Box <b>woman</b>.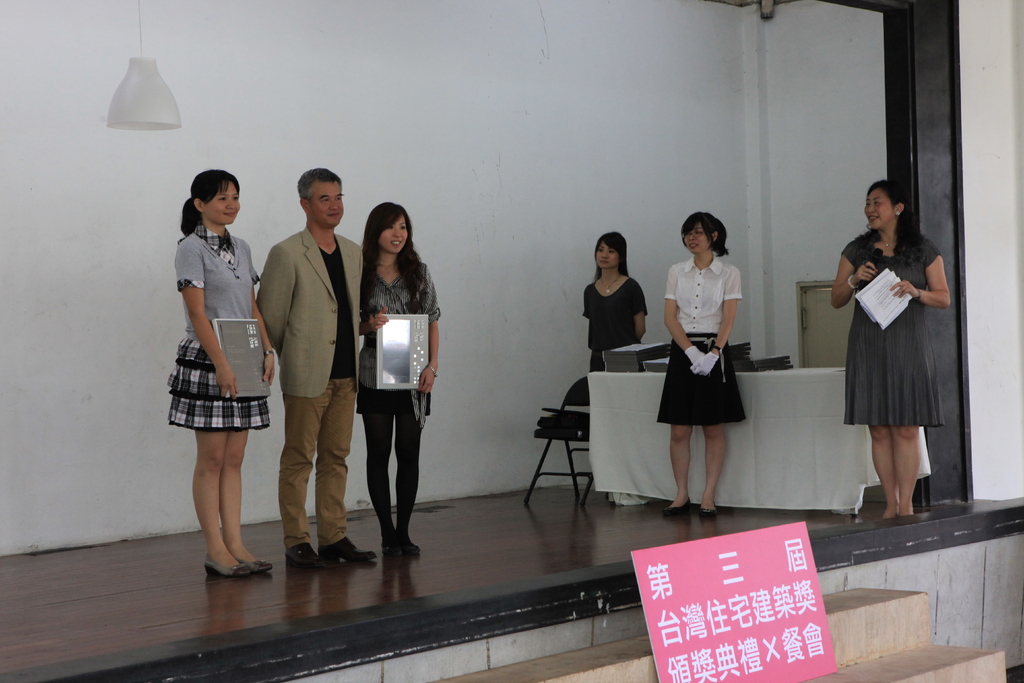
[left=831, top=178, right=950, bottom=522].
